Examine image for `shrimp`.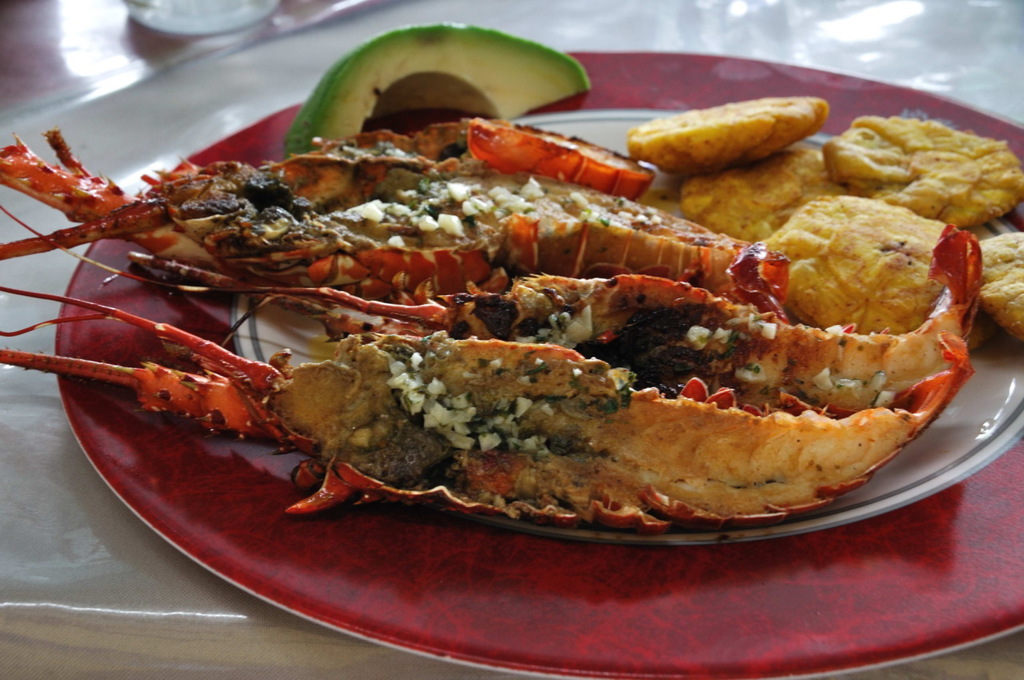
Examination result: select_region(0, 206, 984, 411).
